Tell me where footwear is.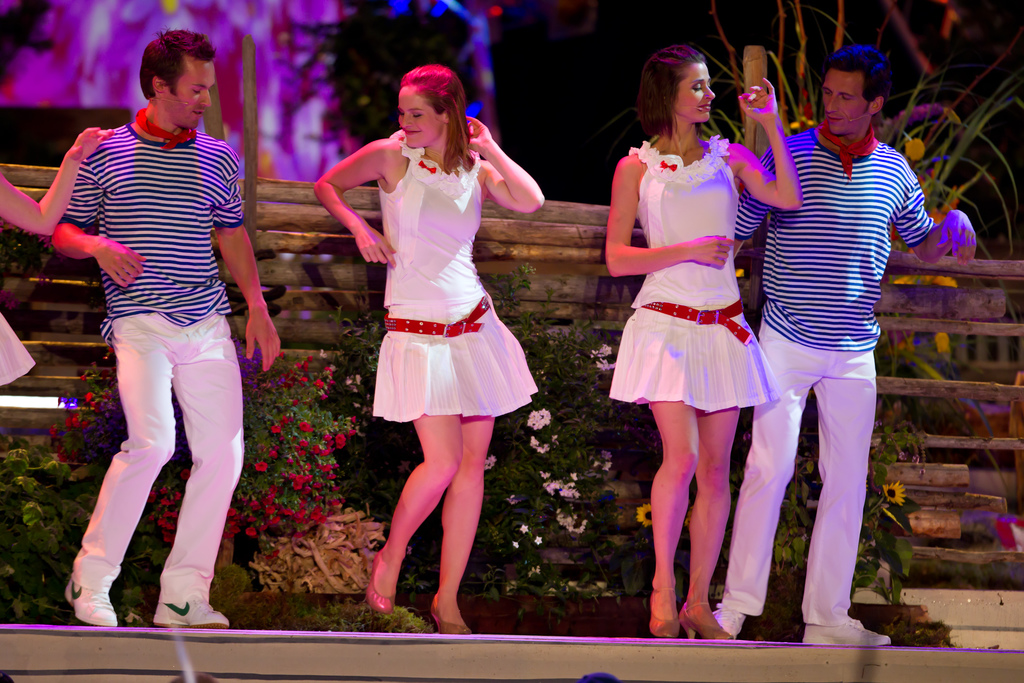
footwear is at <bbox>428, 597, 476, 636</bbox>.
